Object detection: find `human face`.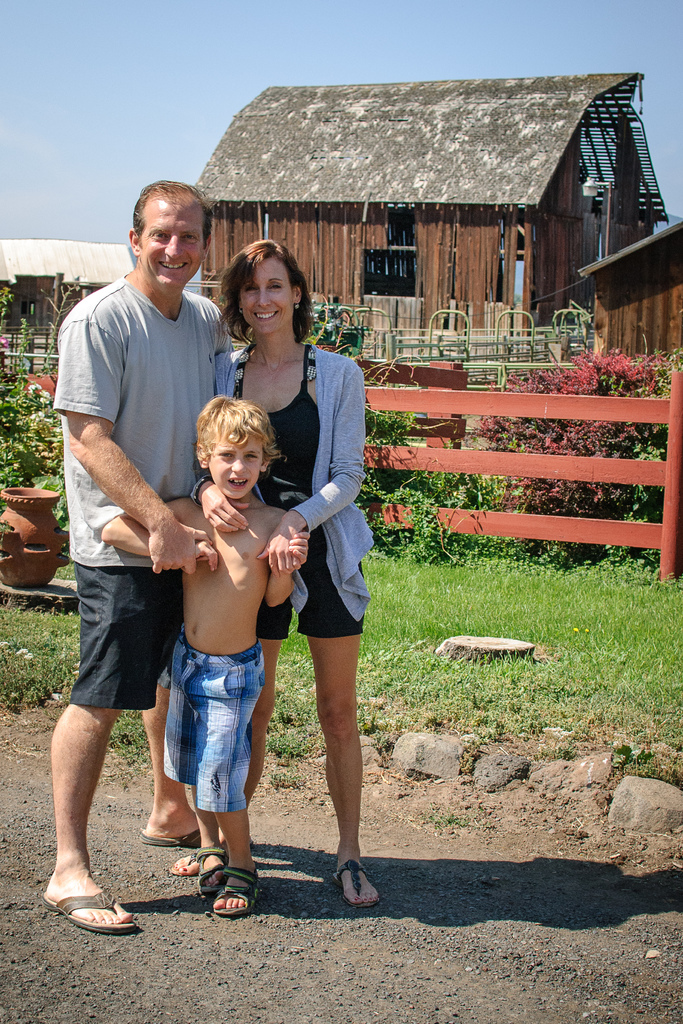
213 436 263 505.
